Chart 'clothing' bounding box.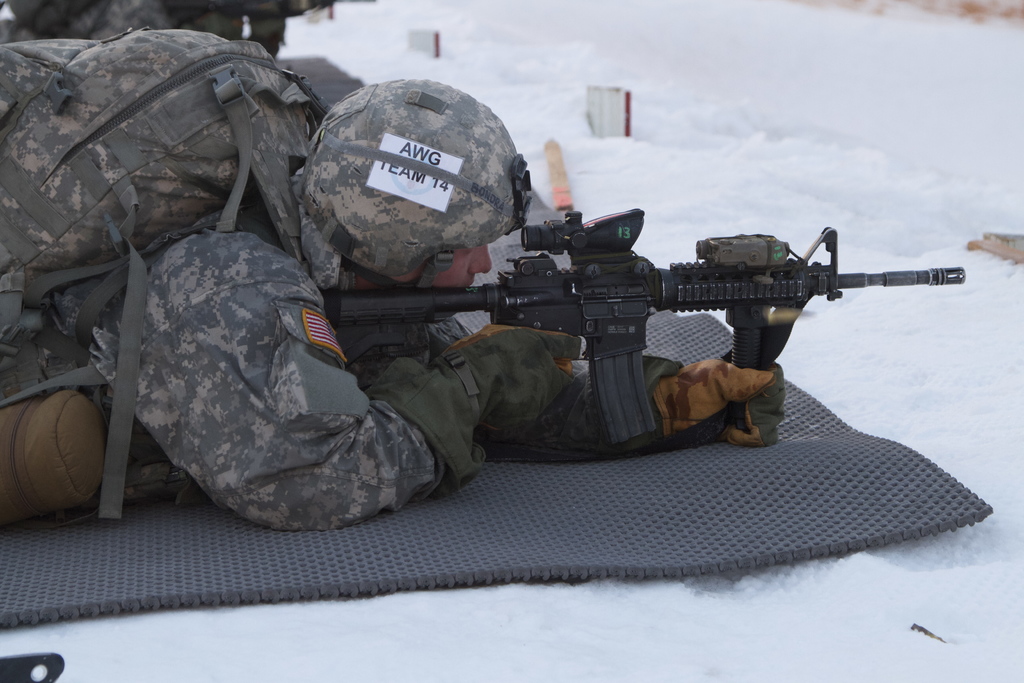
Charted: {"x1": 0, "y1": 31, "x2": 789, "y2": 538}.
